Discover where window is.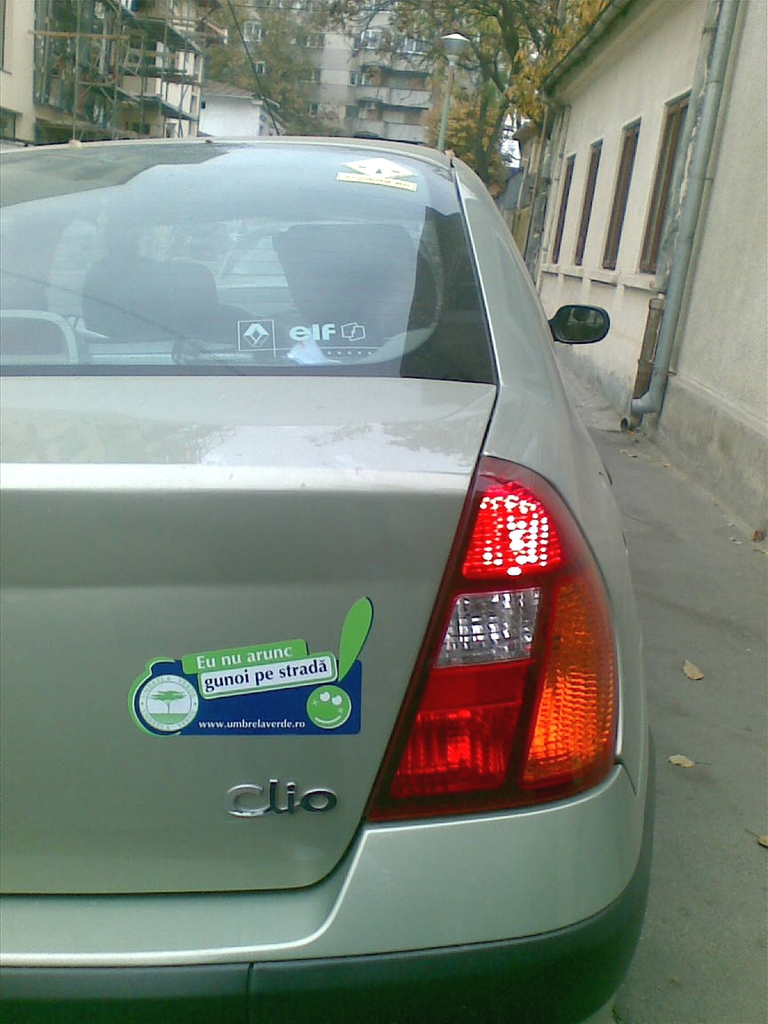
Discovered at {"left": 602, "top": 120, "right": 628, "bottom": 268}.
